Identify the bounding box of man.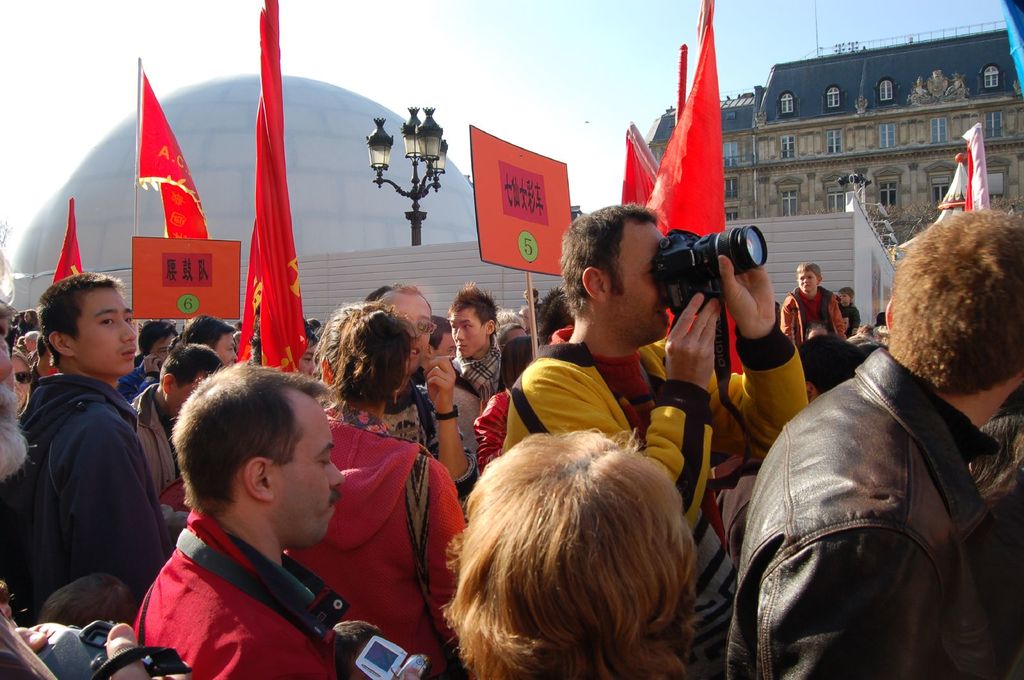
pyautogui.locateOnScreen(0, 270, 172, 624).
